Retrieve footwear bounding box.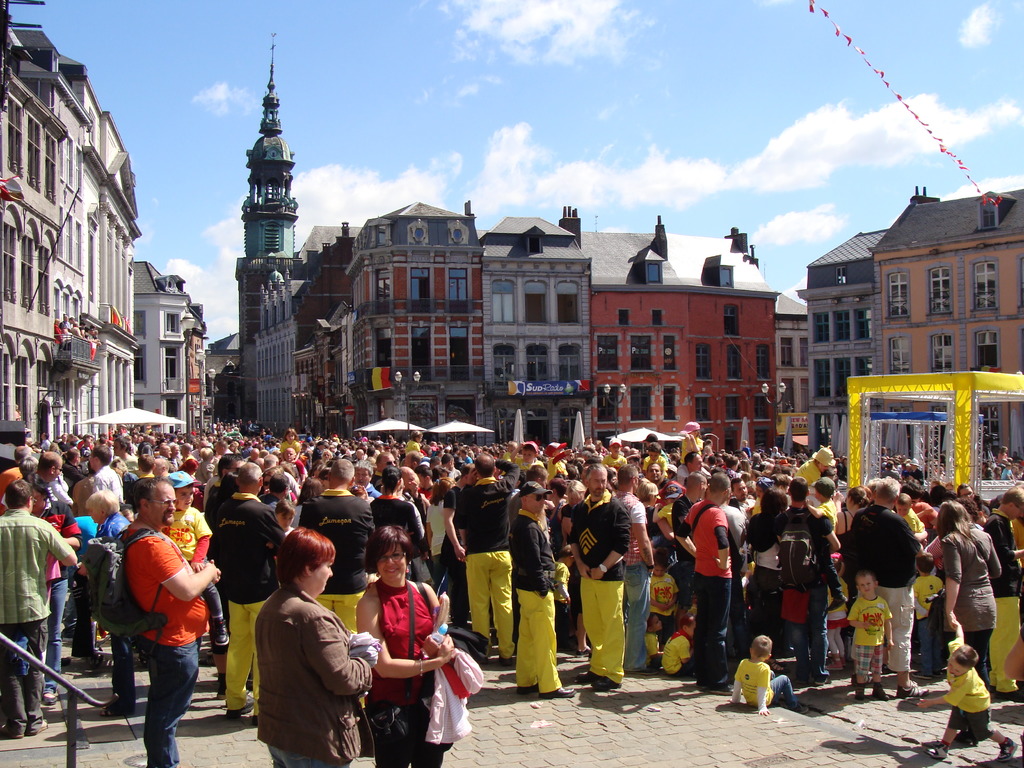
Bounding box: <bbox>579, 674, 610, 689</bbox>.
